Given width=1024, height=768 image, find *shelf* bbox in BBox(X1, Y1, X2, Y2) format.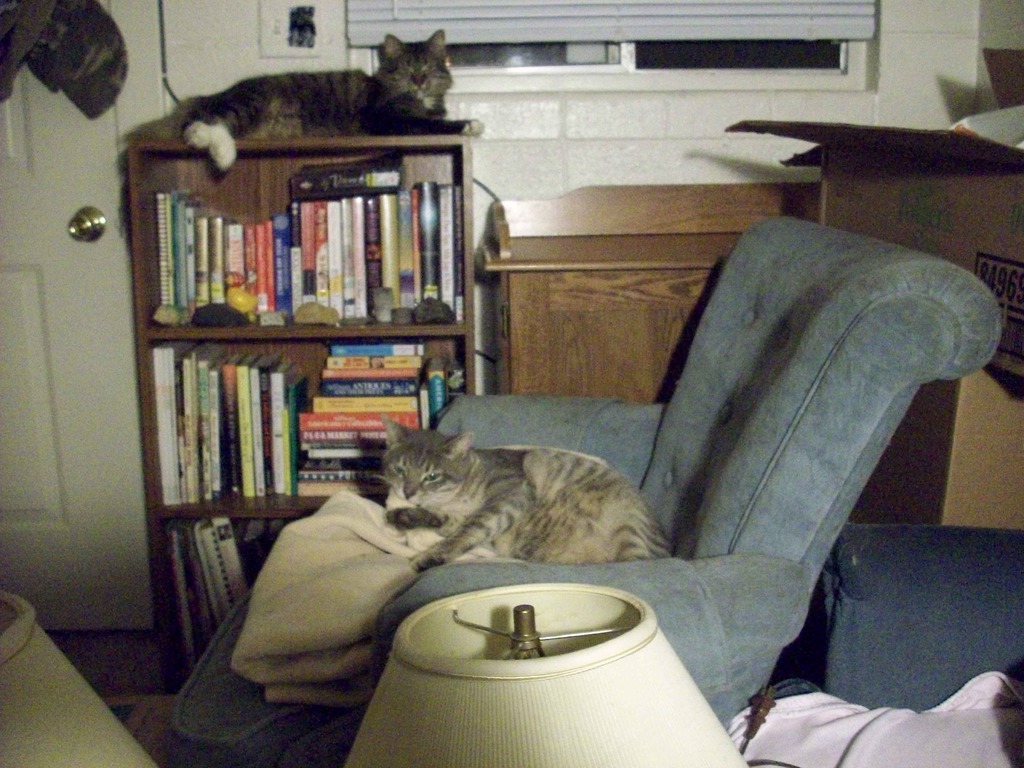
BBox(123, 120, 463, 559).
